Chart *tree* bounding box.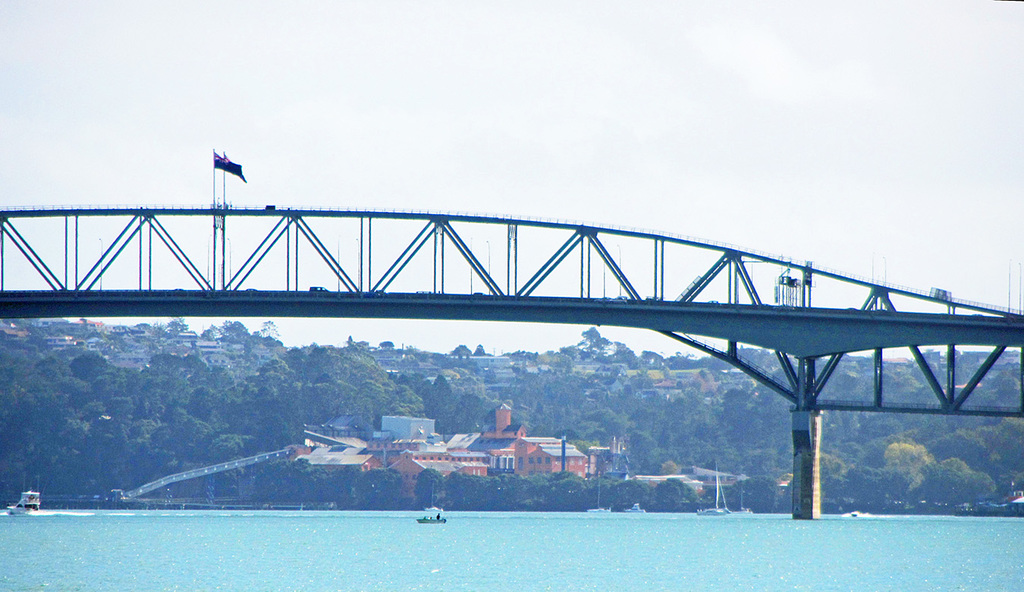
Charted: (x1=287, y1=331, x2=430, y2=515).
